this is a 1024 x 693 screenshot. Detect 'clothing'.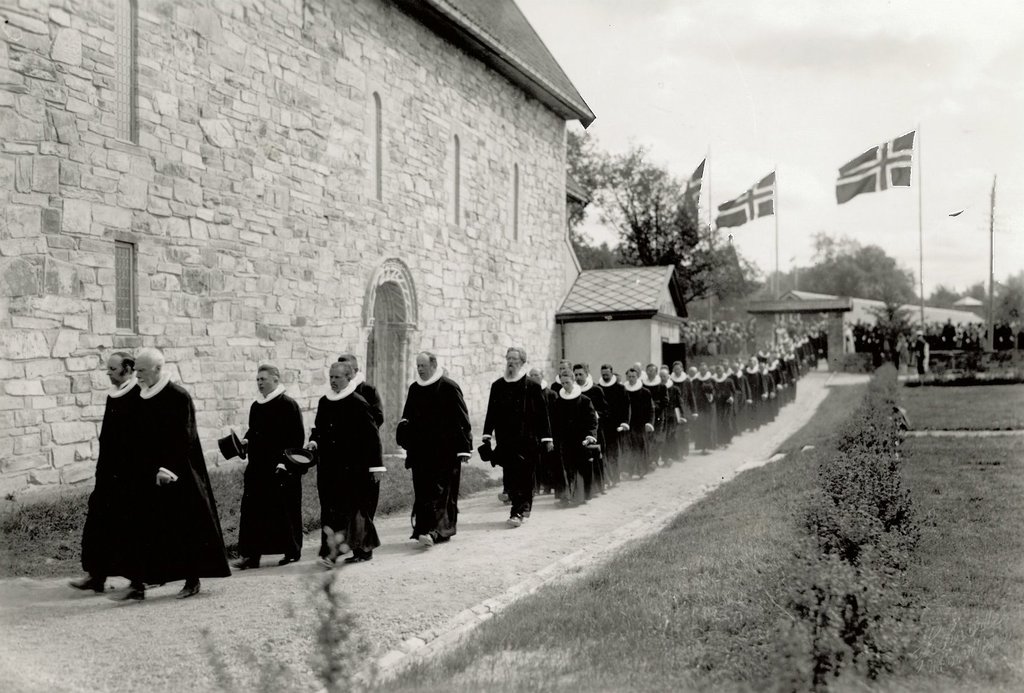
(72, 375, 141, 576).
